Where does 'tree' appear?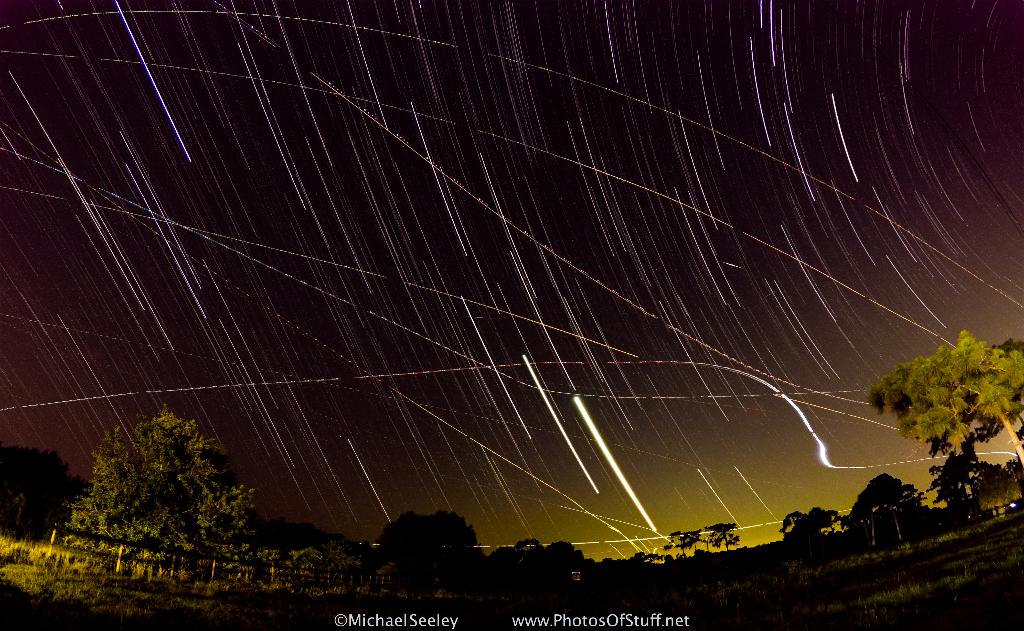
Appears at rect(856, 328, 1023, 497).
